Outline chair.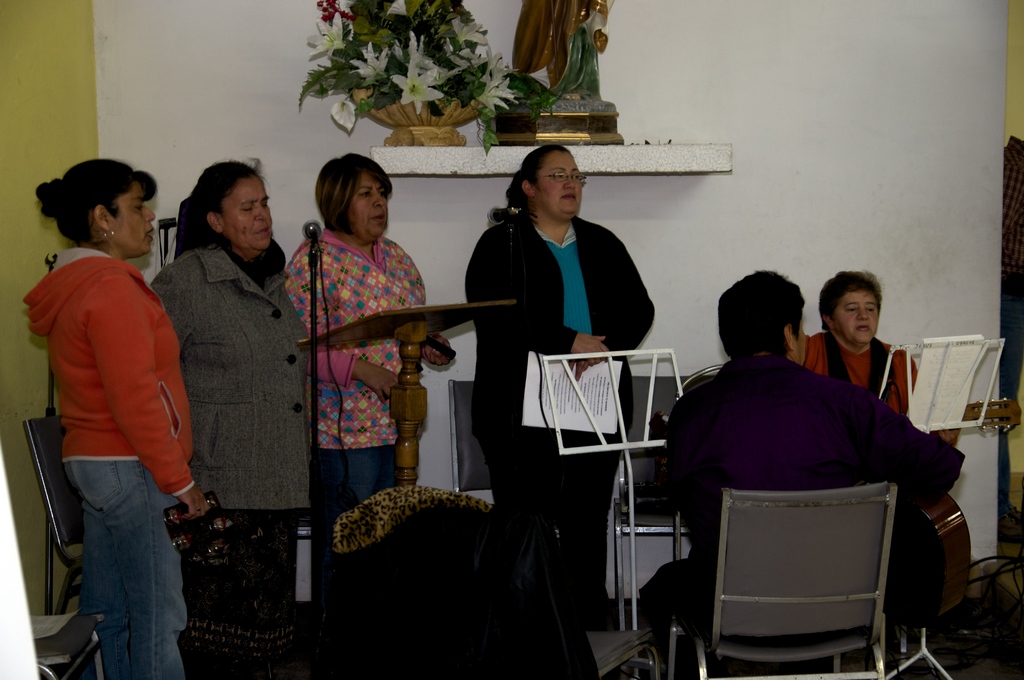
Outline: select_region(609, 376, 716, 679).
